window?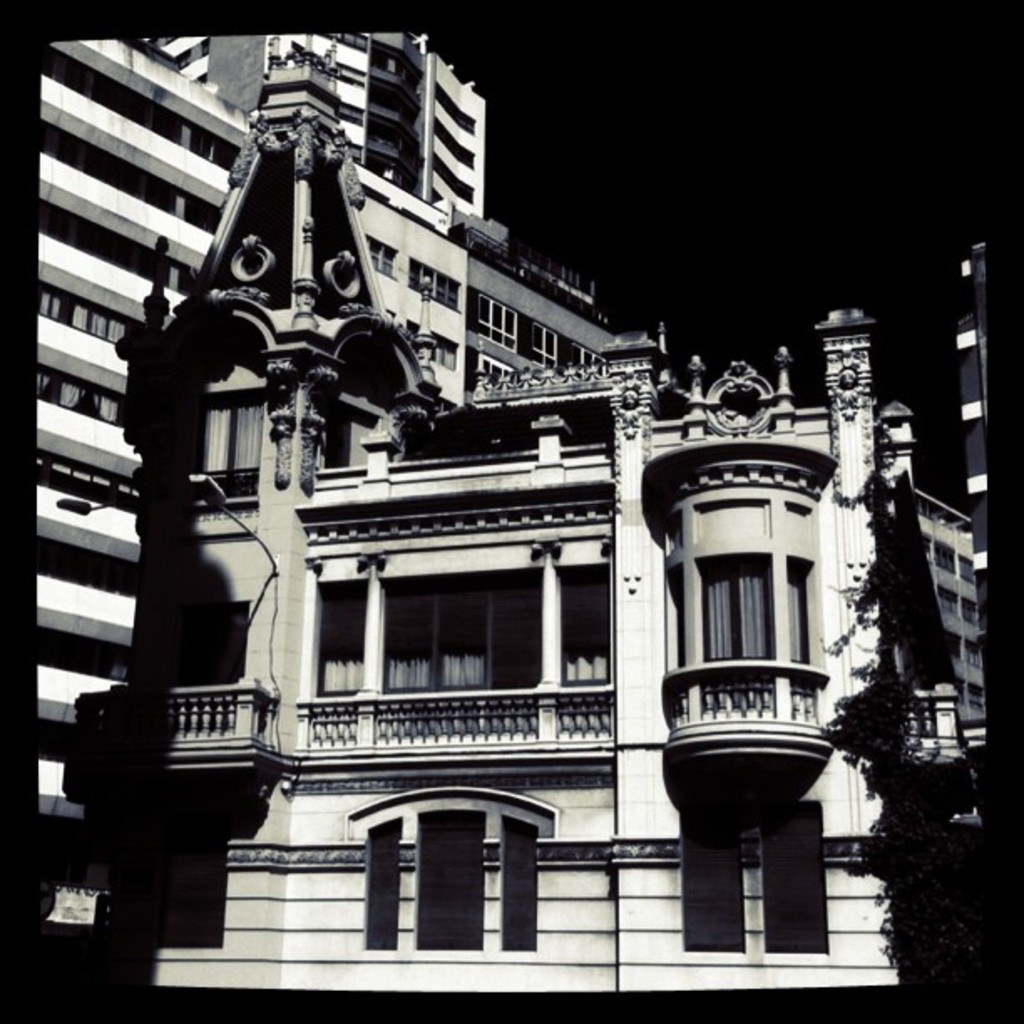
detection(965, 636, 989, 674)
